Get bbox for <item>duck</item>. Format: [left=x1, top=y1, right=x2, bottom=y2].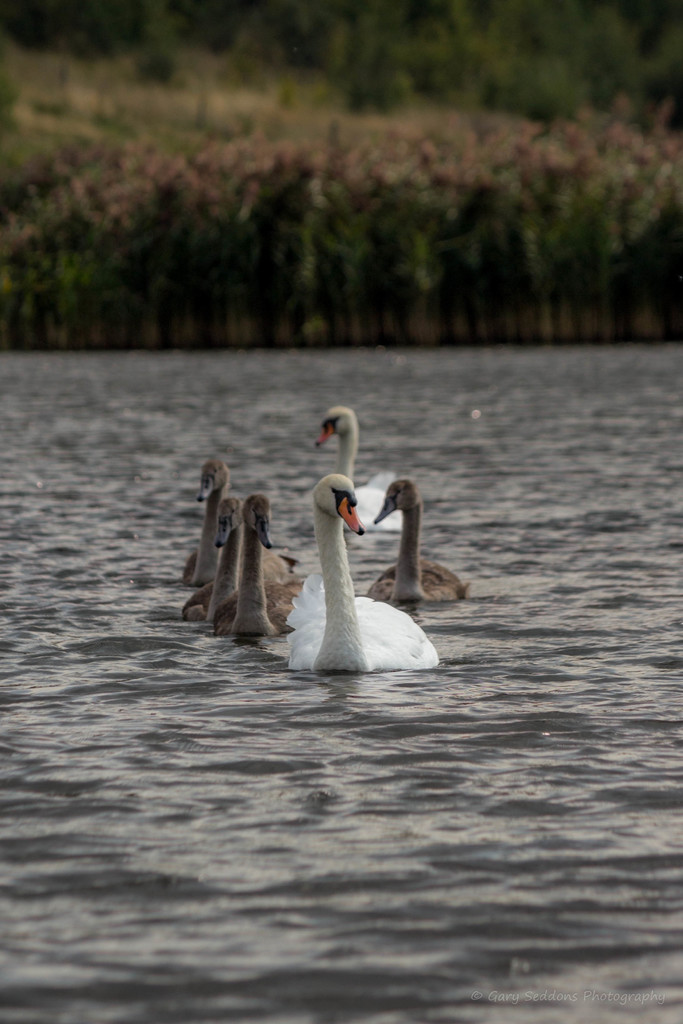
[left=281, top=438, right=418, bottom=669].
